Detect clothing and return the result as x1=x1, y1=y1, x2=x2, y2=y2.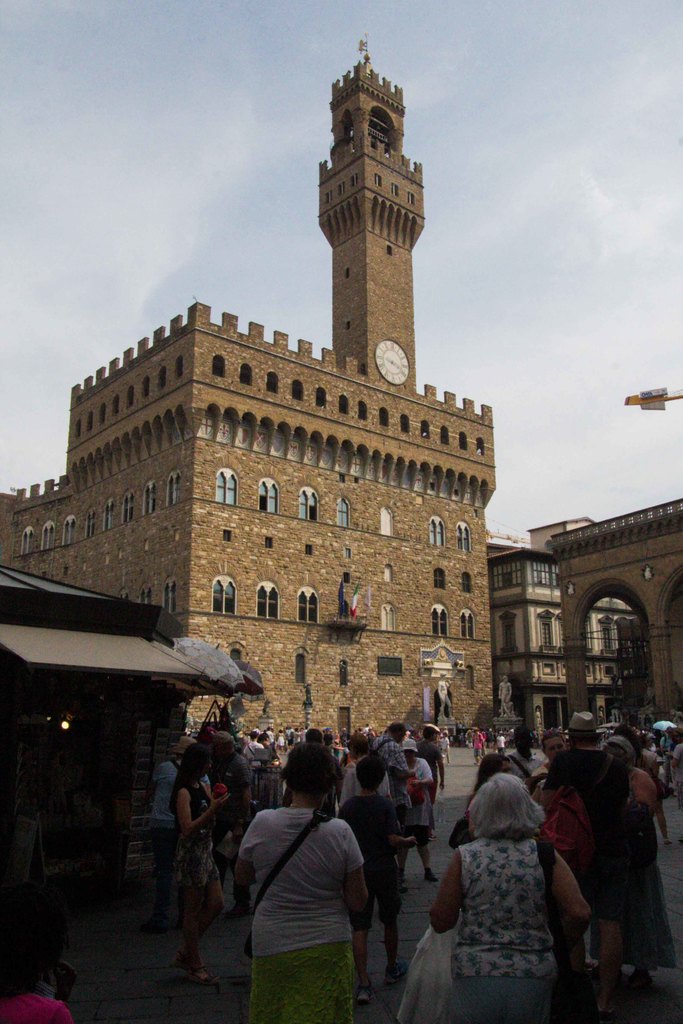
x1=402, y1=752, x2=438, y2=851.
